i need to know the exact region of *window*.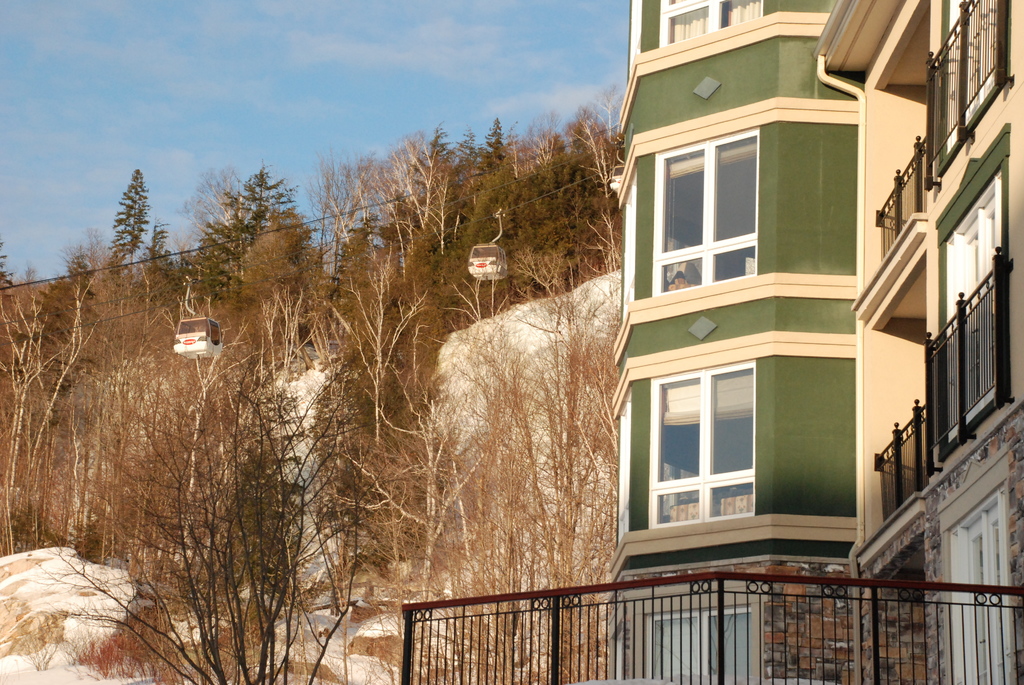
Region: [x1=925, y1=0, x2=1009, y2=192].
